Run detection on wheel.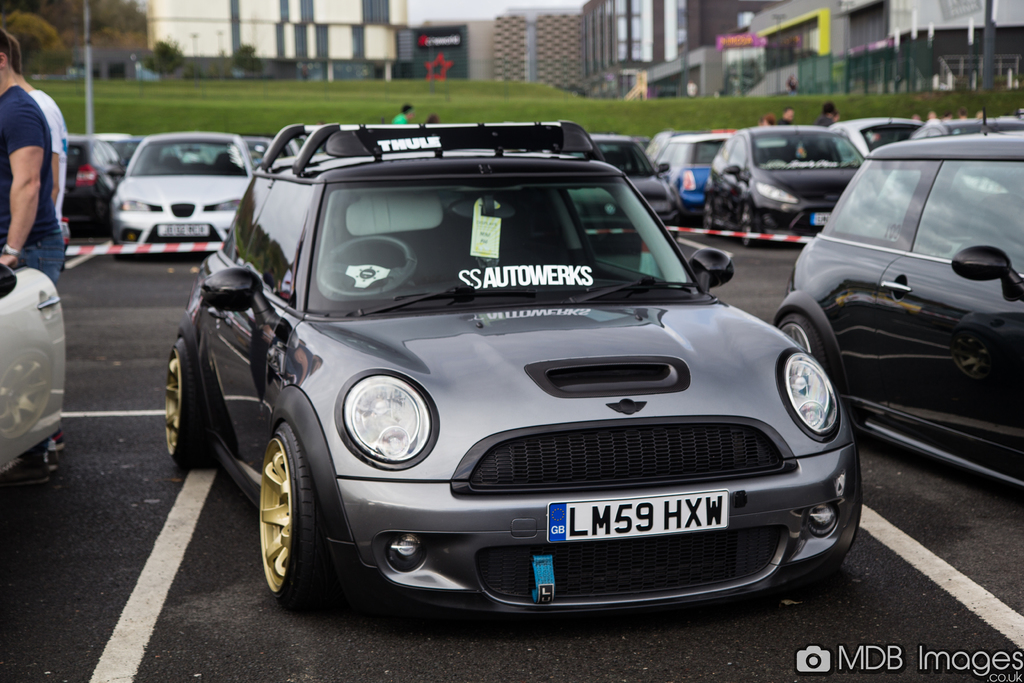
Result: <bbox>741, 204, 751, 243</bbox>.
